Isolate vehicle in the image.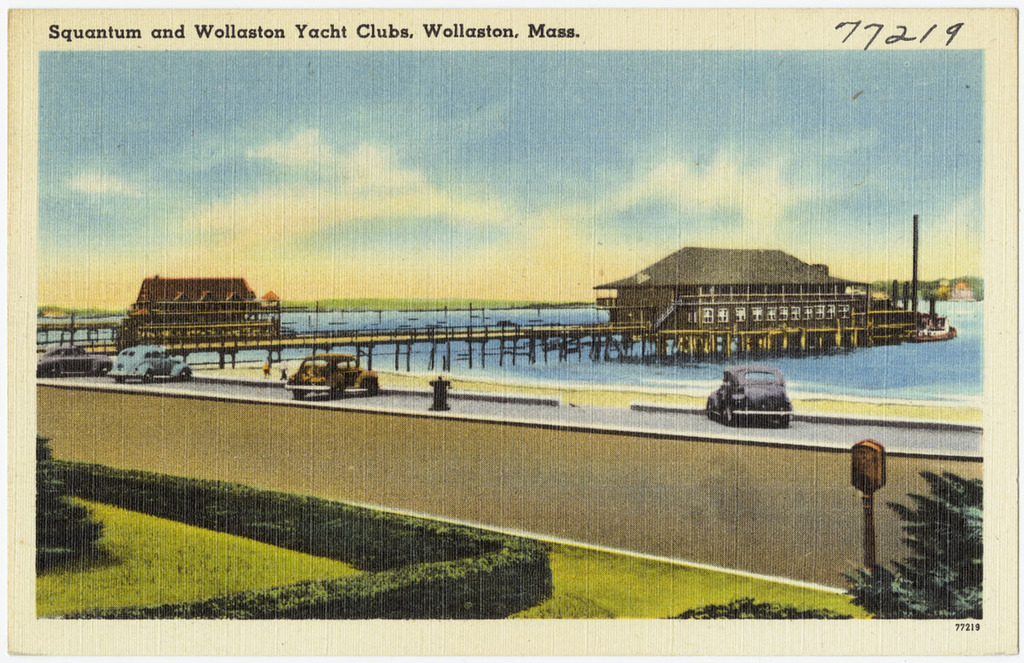
Isolated region: x1=283 y1=353 x2=382 y2=398.
